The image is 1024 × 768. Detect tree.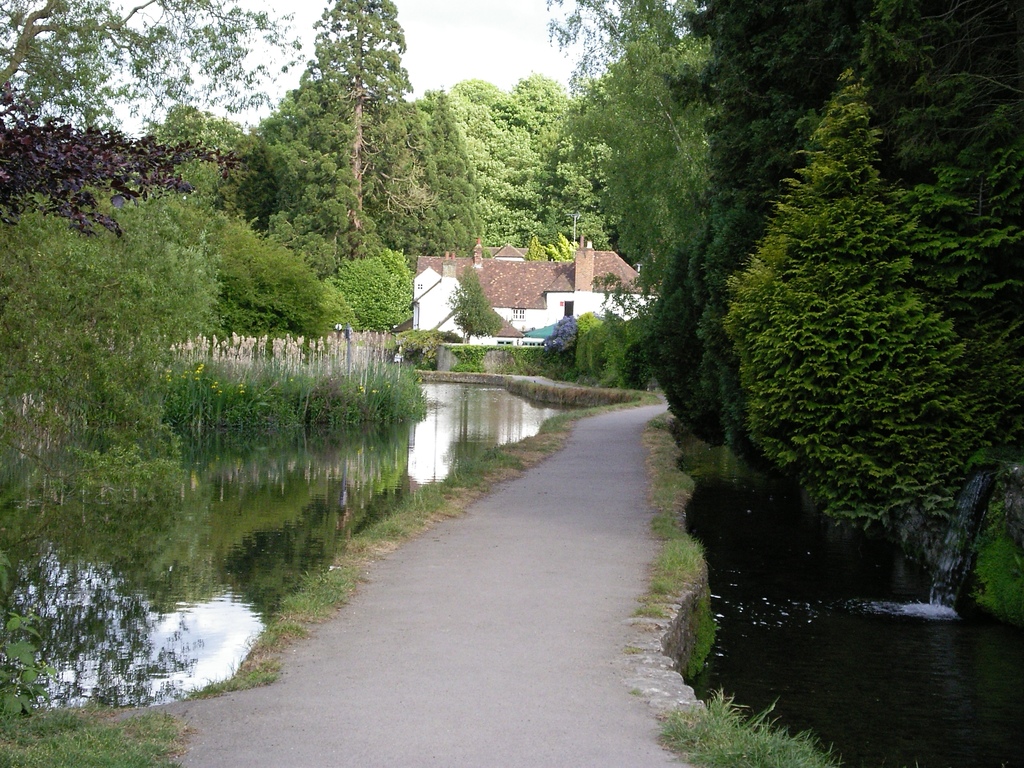
Detection: pyautogui.locateOnScreen(376, 86, 486, 260).
